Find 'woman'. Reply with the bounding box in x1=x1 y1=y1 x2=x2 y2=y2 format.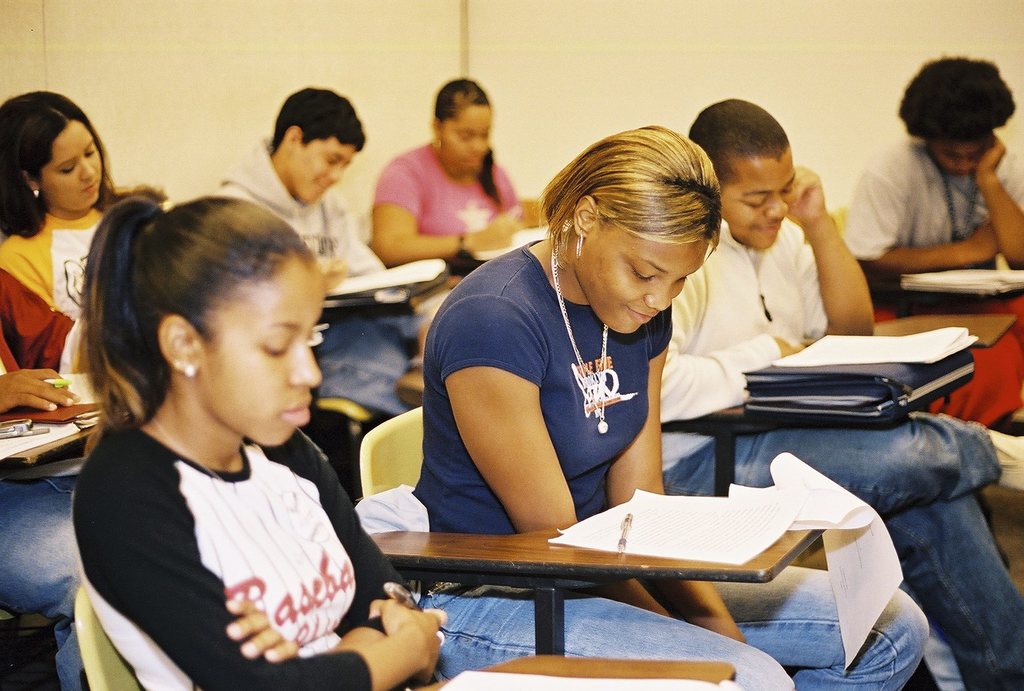
x1=834 y1=56 x2=1023 y2=428.
